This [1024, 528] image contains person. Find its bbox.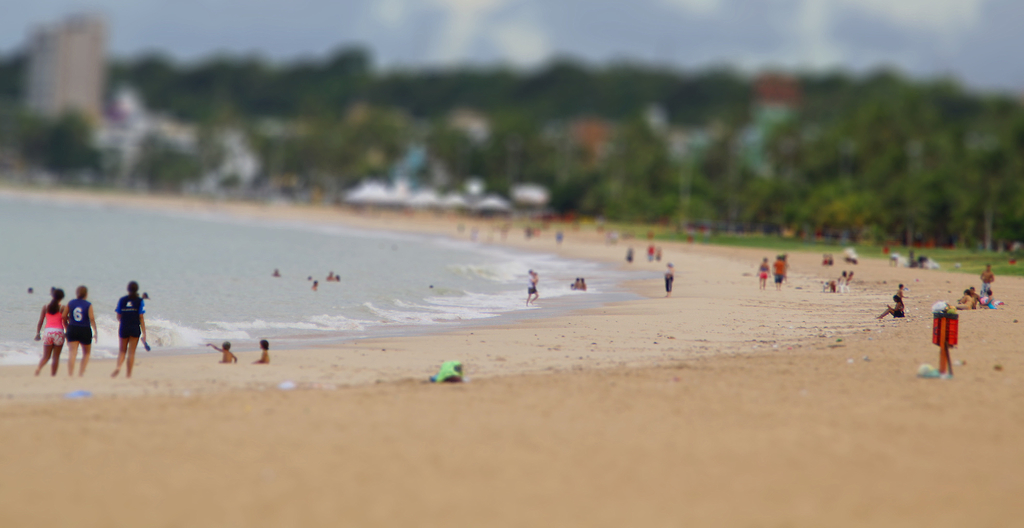
region(33, 280, 67, 374).
